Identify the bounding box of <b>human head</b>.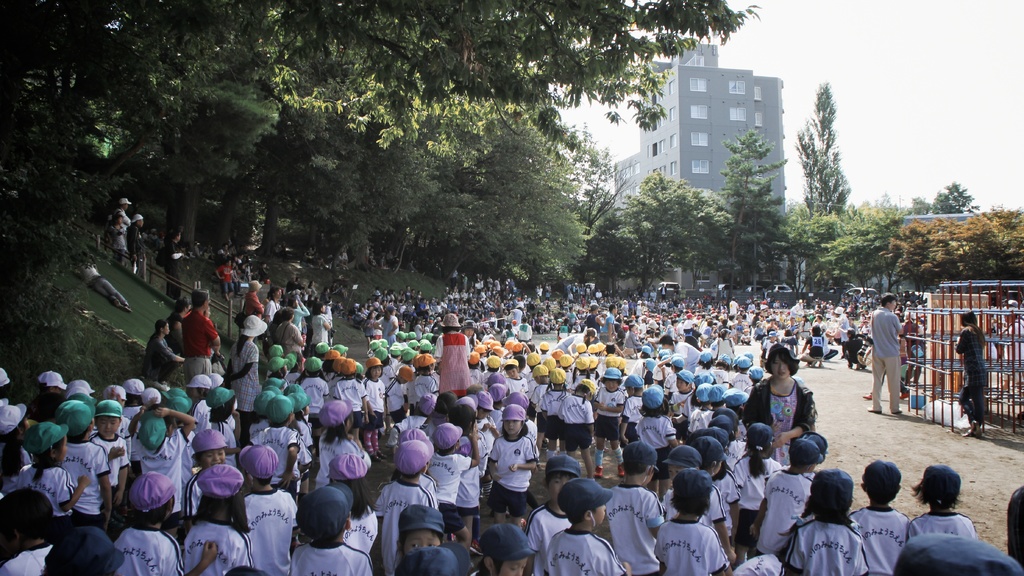
x1=68 y1=378 x2=89 y2=390.
